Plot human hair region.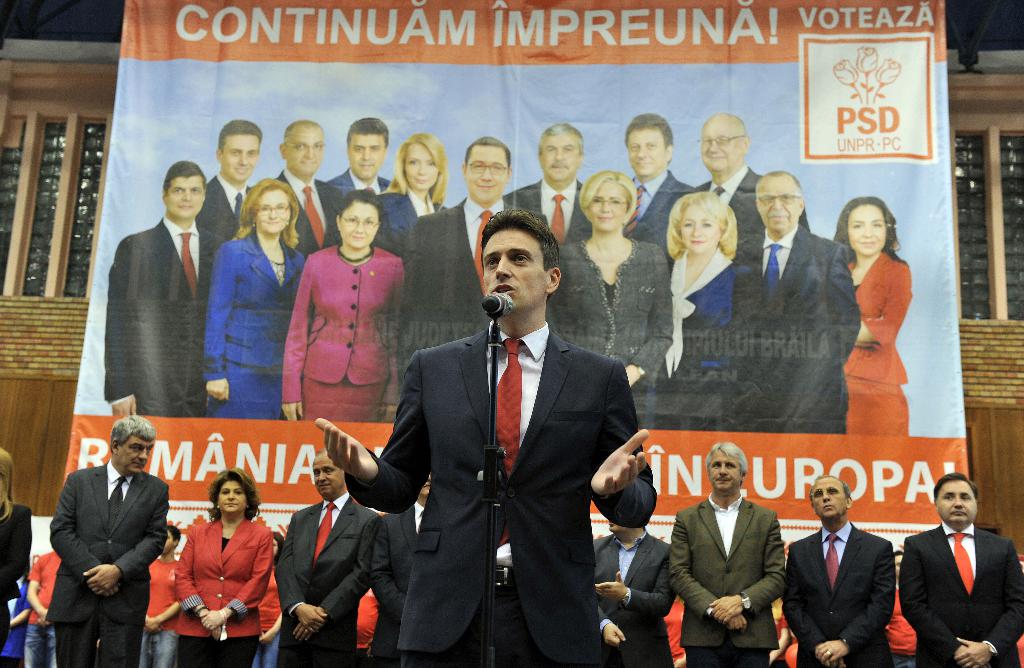
Plotted at rect(339, 189, 383, 213).
